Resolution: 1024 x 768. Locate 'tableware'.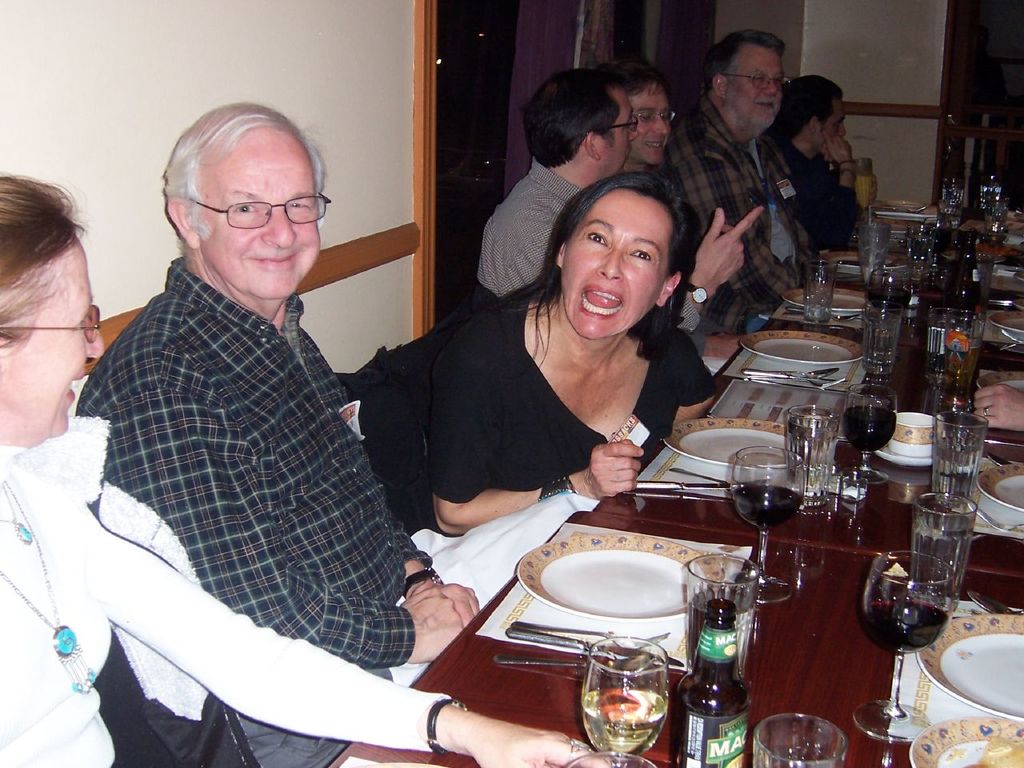
[628, 488, 730, 506].
